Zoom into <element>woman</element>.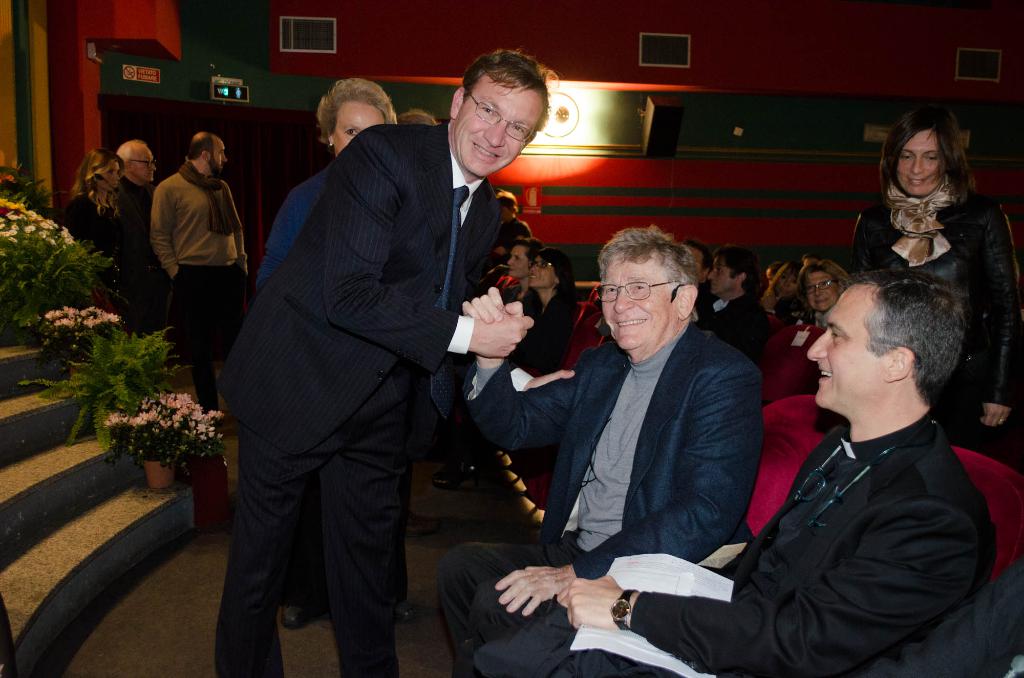
Zoom target: (left=49, top=145, right=136, bottom=342).
